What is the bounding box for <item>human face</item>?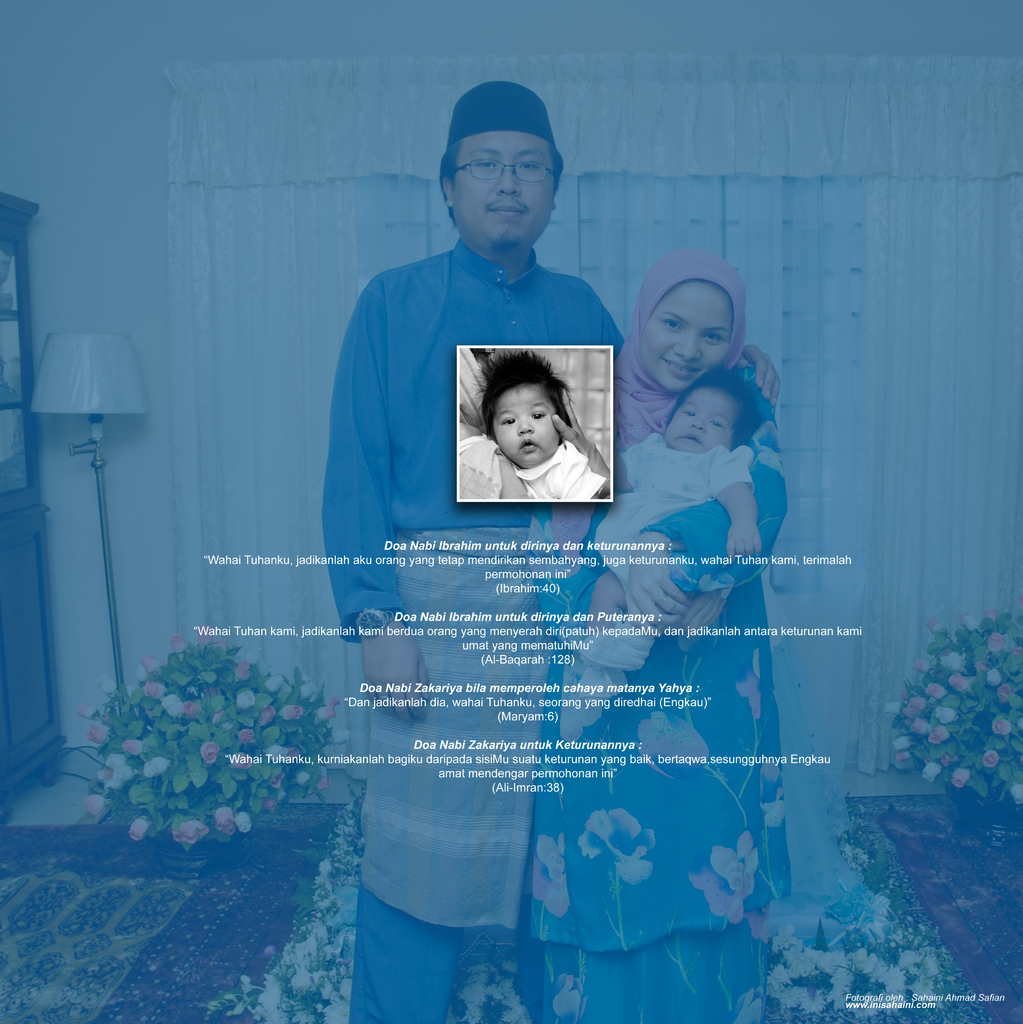
x1=449 y1=132 x2=561 y2=250.
